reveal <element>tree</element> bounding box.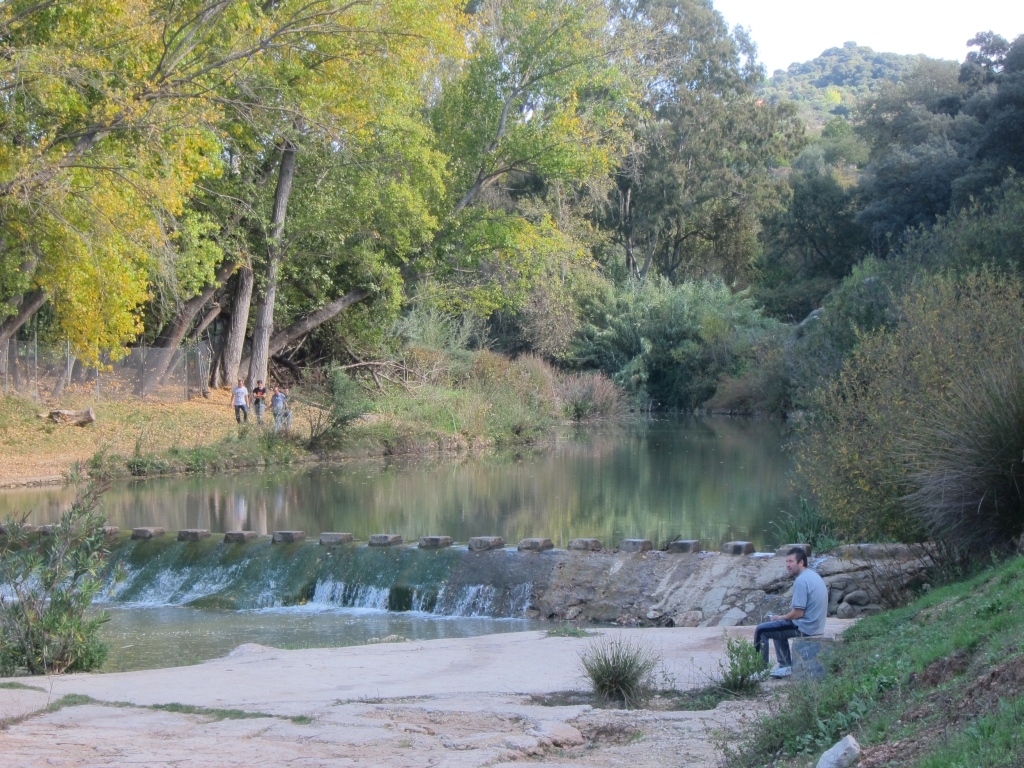
Revealed: crop(555, 251, 775, 427).
